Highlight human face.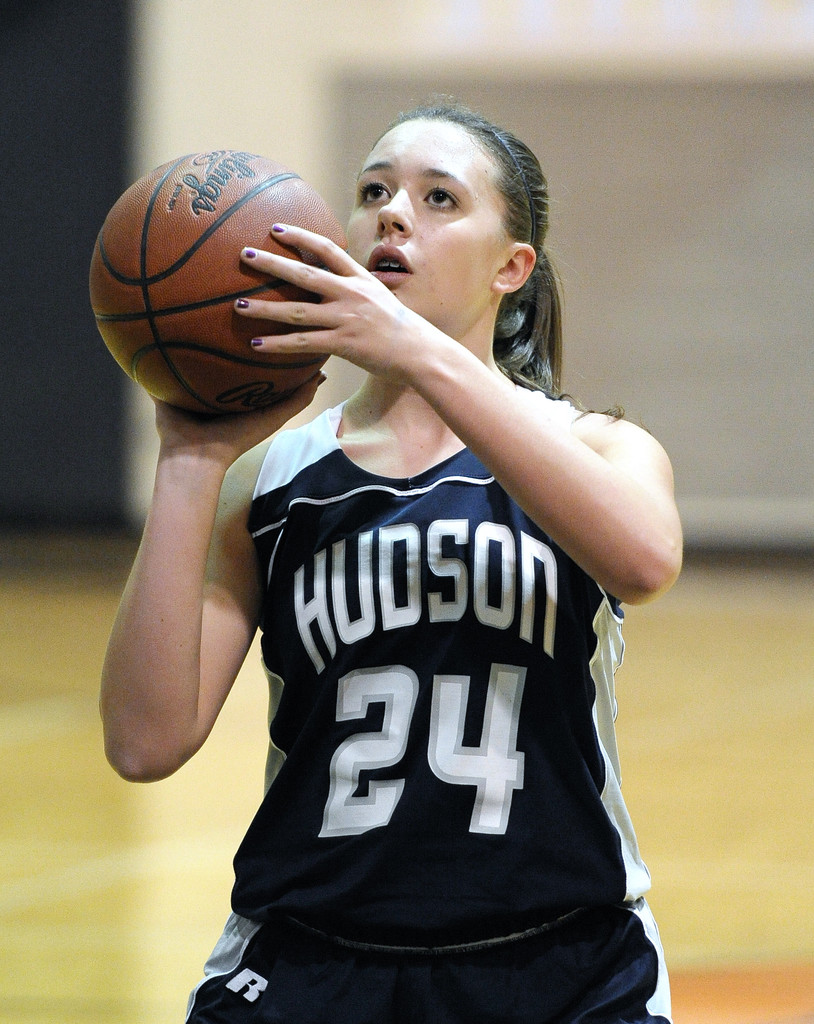
Highlighted region: [x1=346, y1=118, x2=515, y2=326].
